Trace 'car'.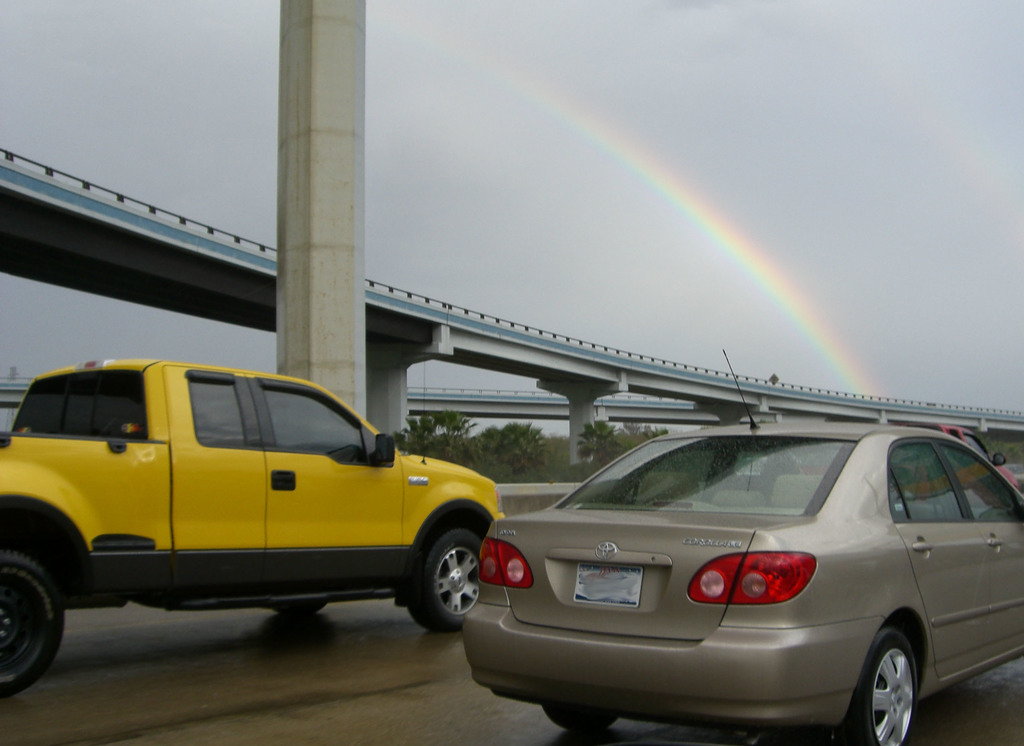
Traced to bbox(461, 420, 1023, 745).
